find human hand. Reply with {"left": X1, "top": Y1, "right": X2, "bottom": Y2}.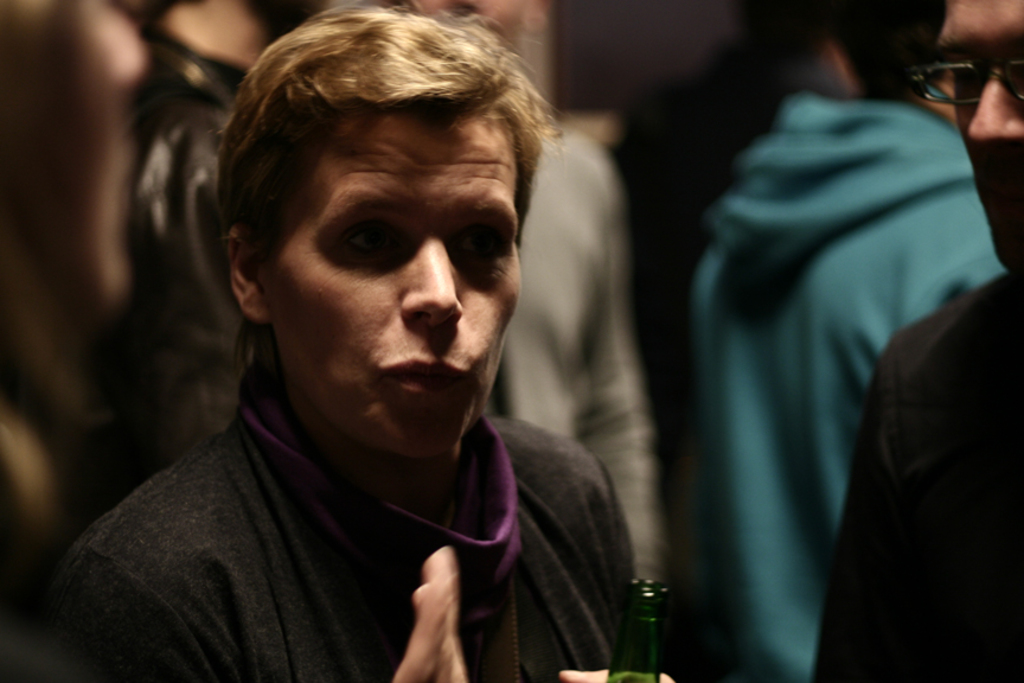
{"left": 388, "top": 550, "right": 471, "bottom": 663}.
